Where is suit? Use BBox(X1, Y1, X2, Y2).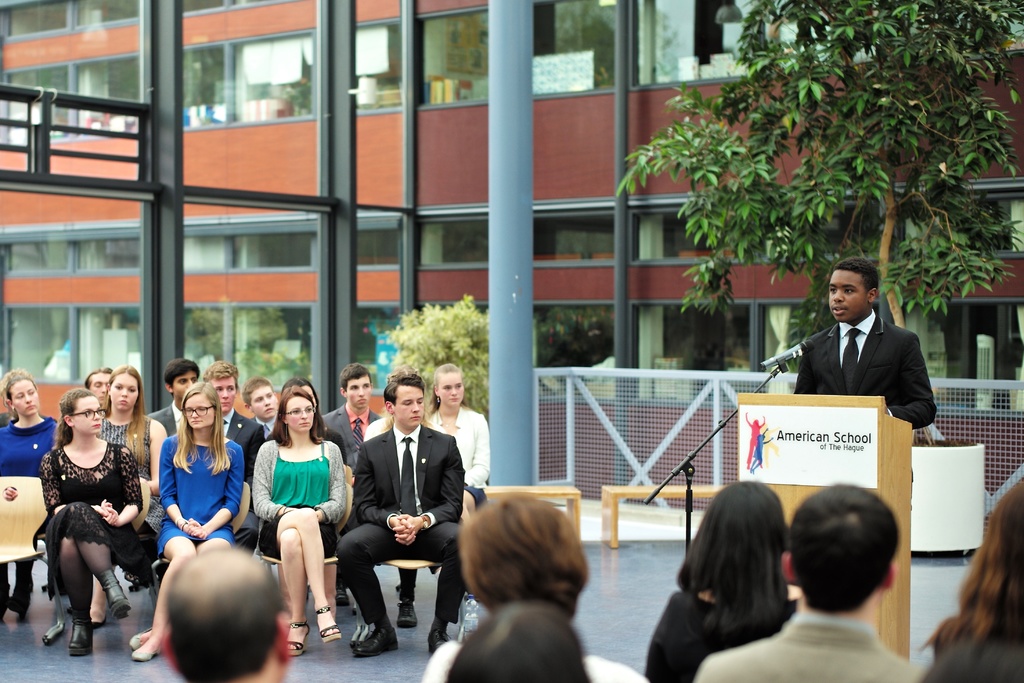
BBox(223, 409, 269, 556).
